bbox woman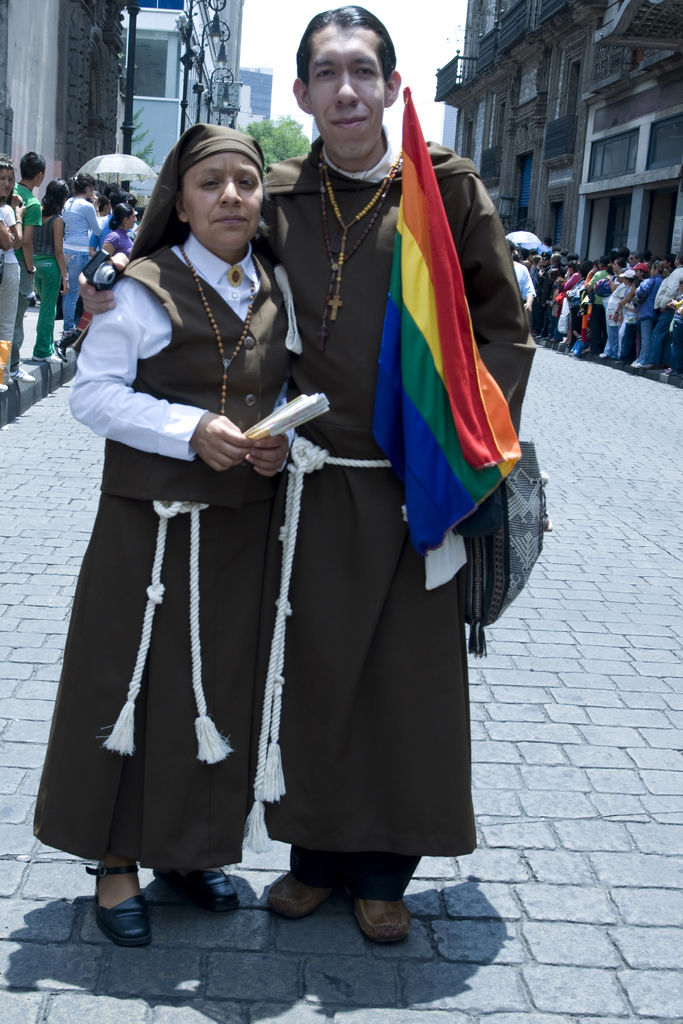
633/259/651/280
